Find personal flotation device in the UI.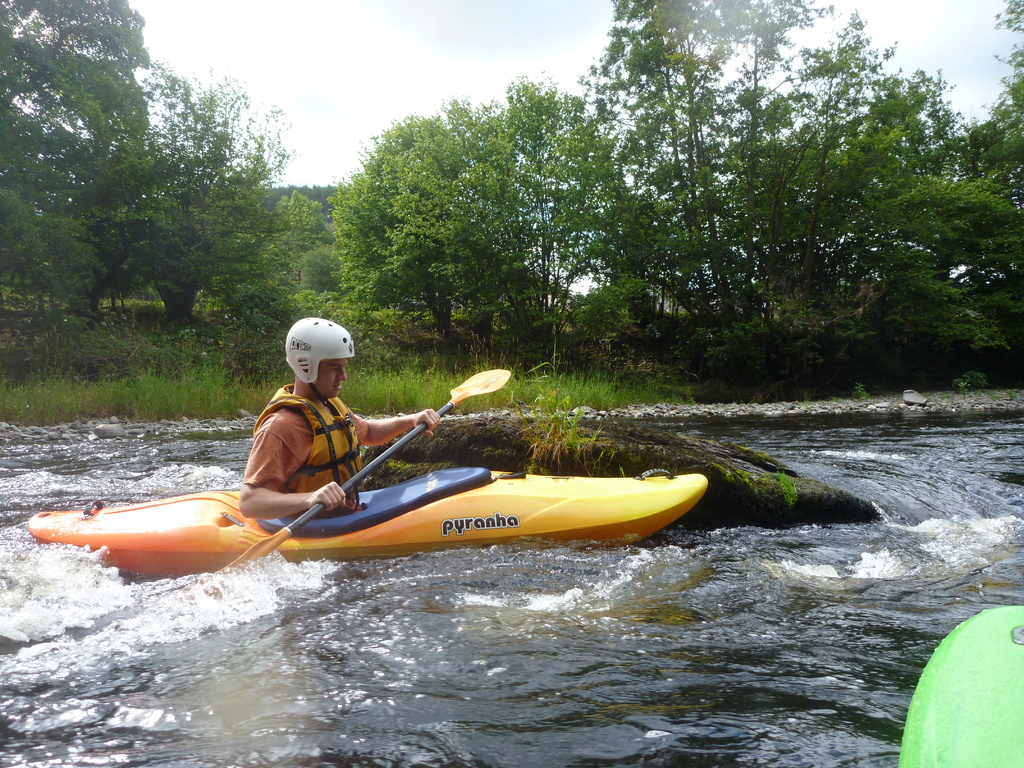
UI element at (262,380,362,514).
